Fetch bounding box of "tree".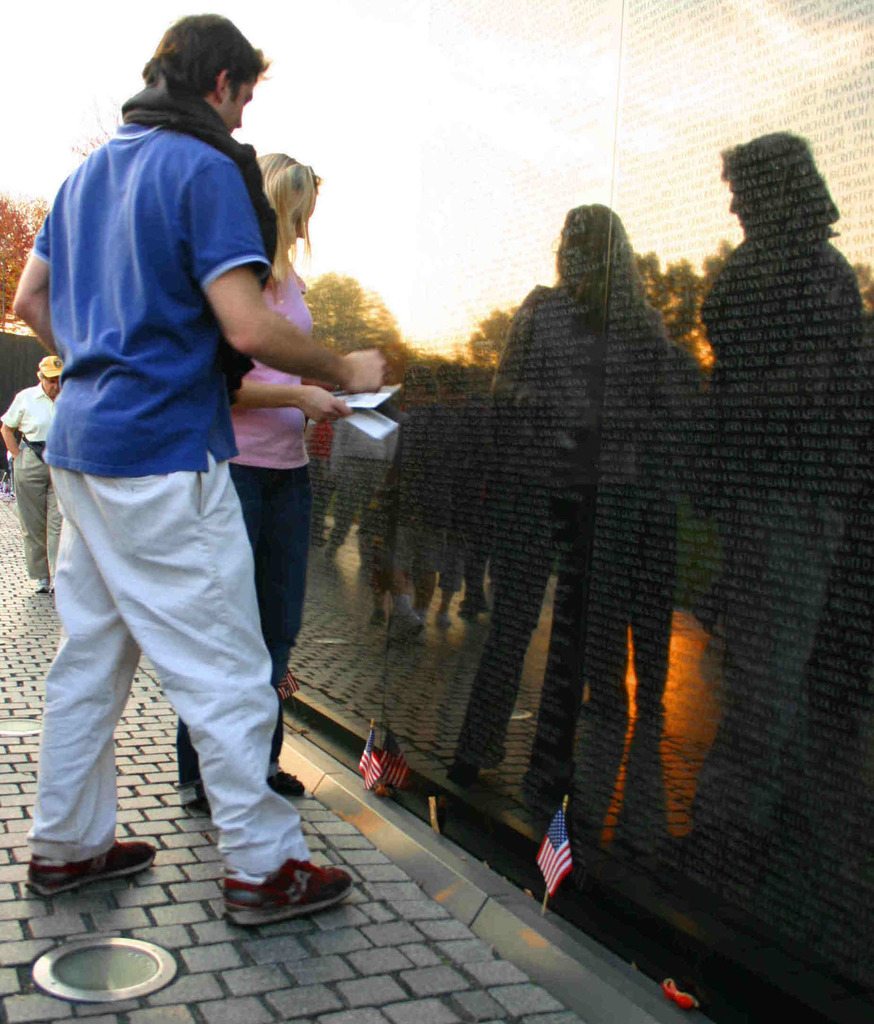
Bbox: detection(463, 319, 517, 360).
